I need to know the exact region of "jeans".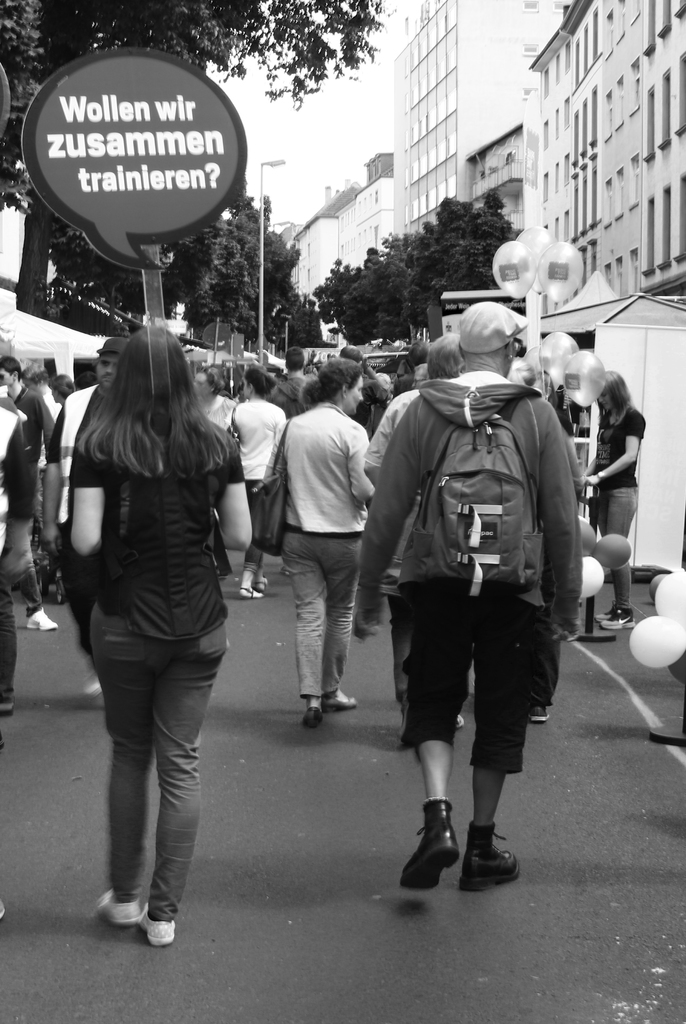
Region: x1=92, y1=612, x2=224, y2=946.
